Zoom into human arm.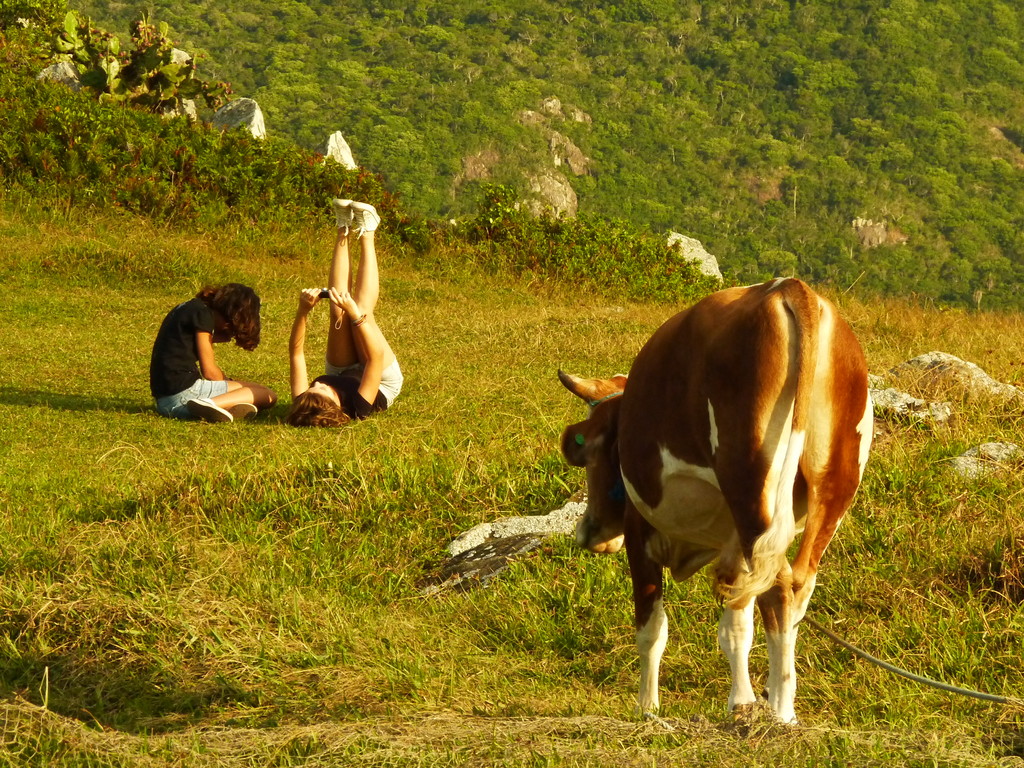
Zoom target: locate(190, 309, 223, 382).
